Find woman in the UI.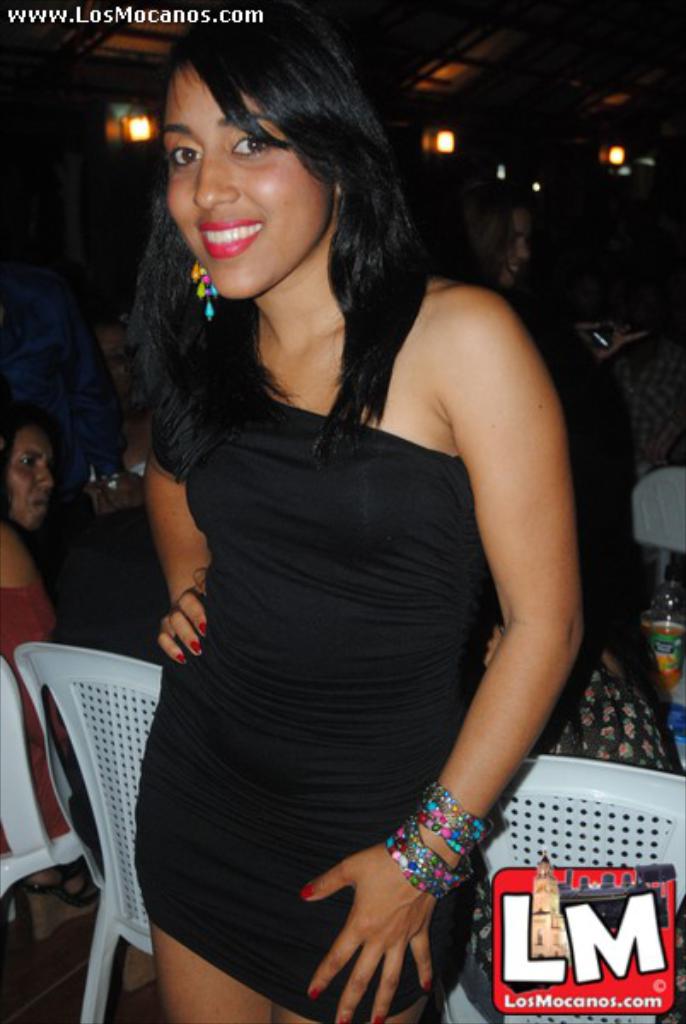
UI element at select_region(0, 415, 90, 843).
